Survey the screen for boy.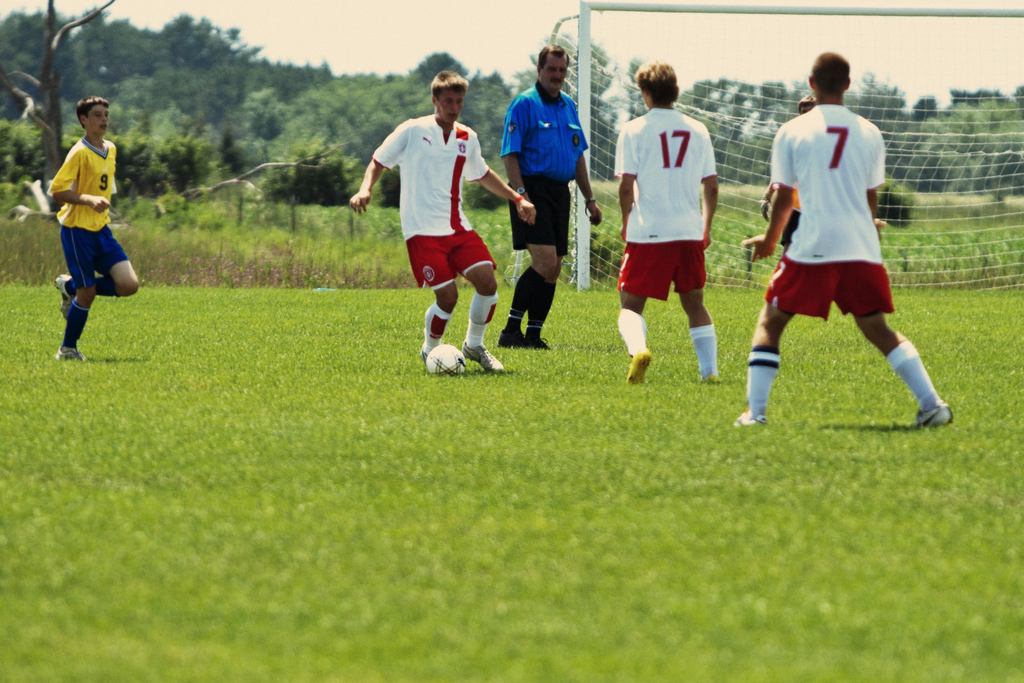
Survey found: l=42, t=96, r=148, b=358.
